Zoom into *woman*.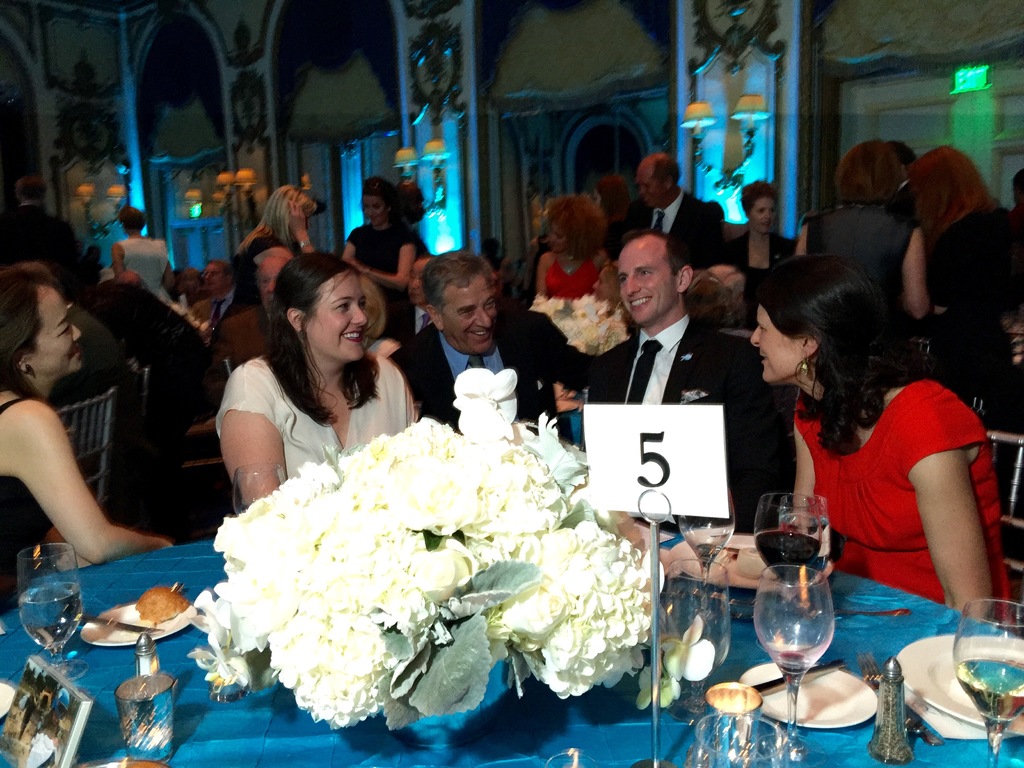
Zoom target: Rect(906, 145, 1023, 325).
